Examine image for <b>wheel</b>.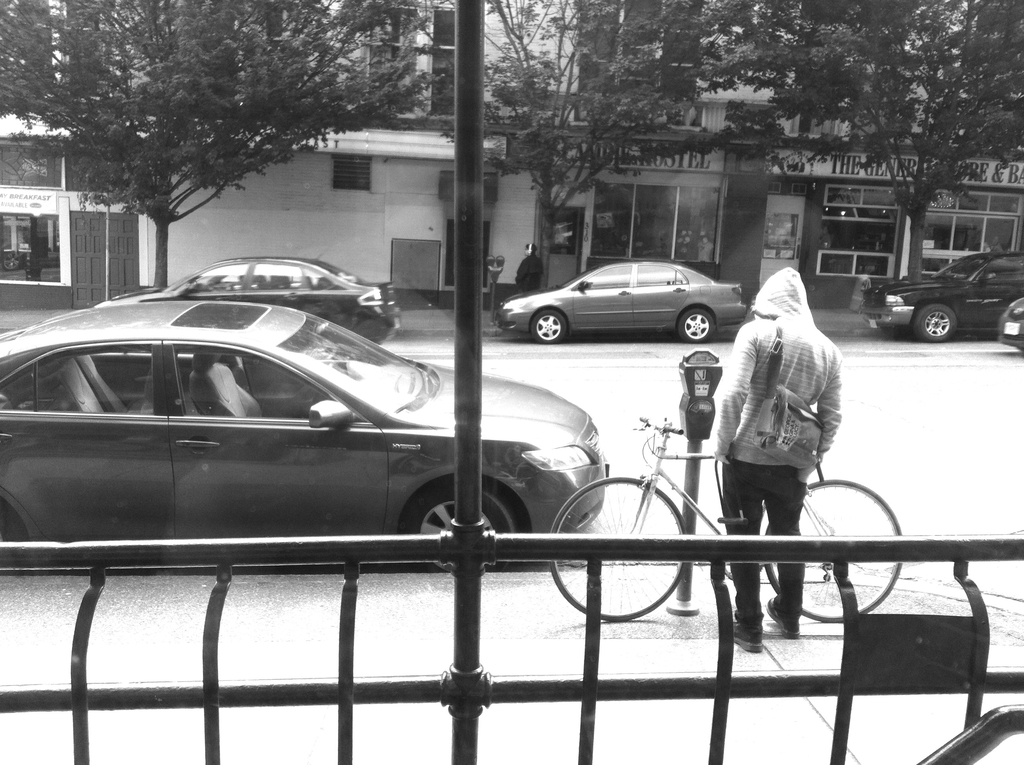
Examination result: Rect(914, 307, 964, 345).
